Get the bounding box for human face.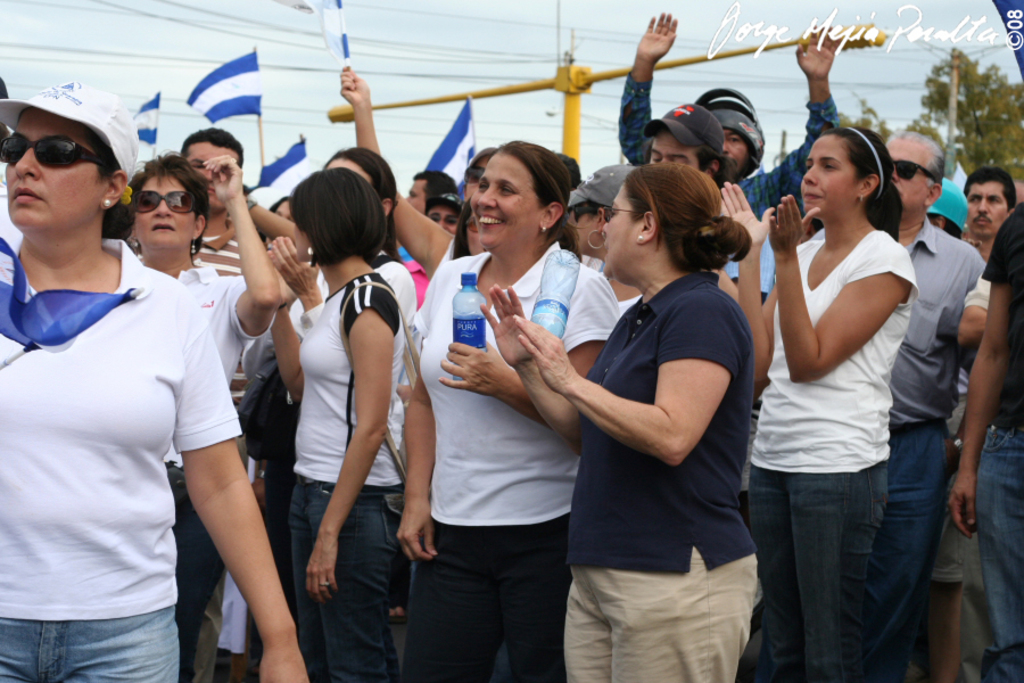
locate(602, 190, 637, 274).
